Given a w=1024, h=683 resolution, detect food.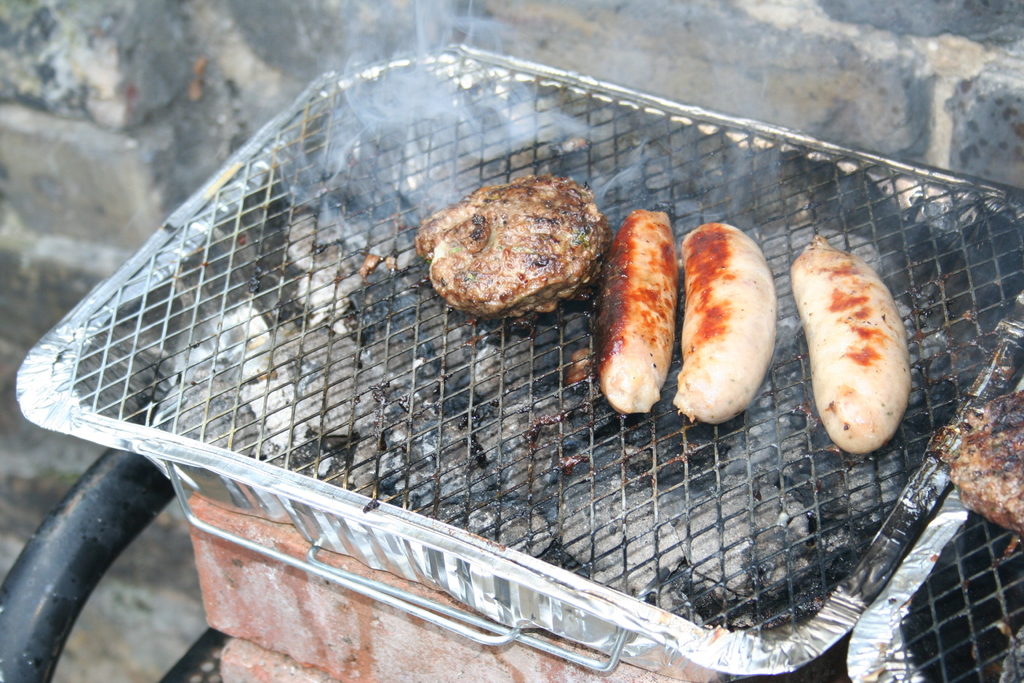
{"x1": 593, "y1": 214, "x2": 776, "y2": 428}.
